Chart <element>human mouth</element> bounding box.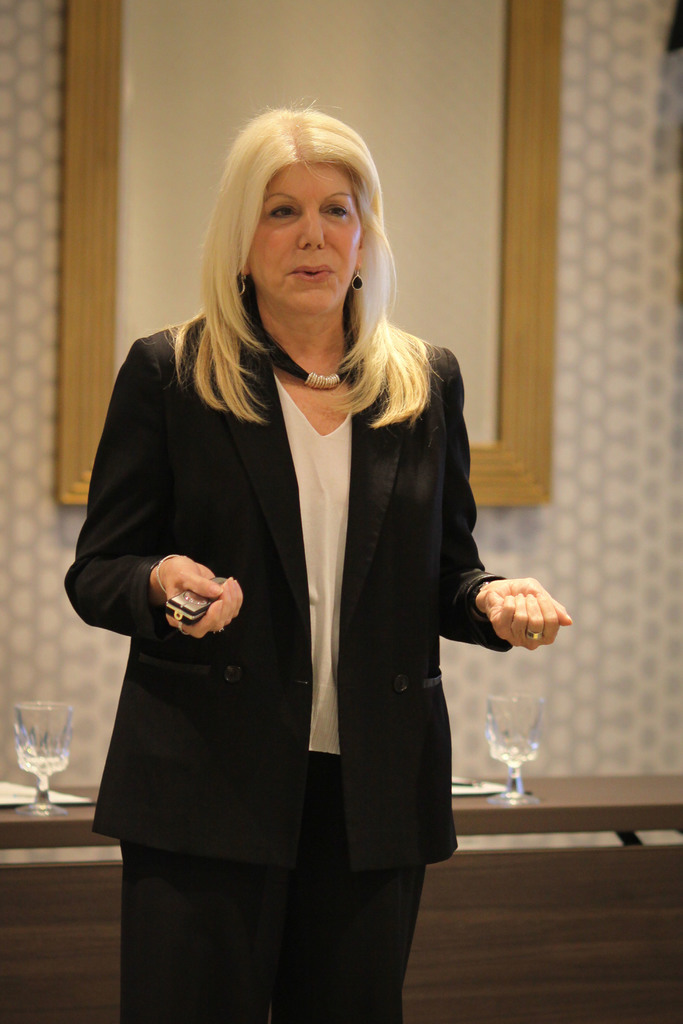
Charted: {"left": 283, "top": 260, "right": 338, "bottom": 287}.
